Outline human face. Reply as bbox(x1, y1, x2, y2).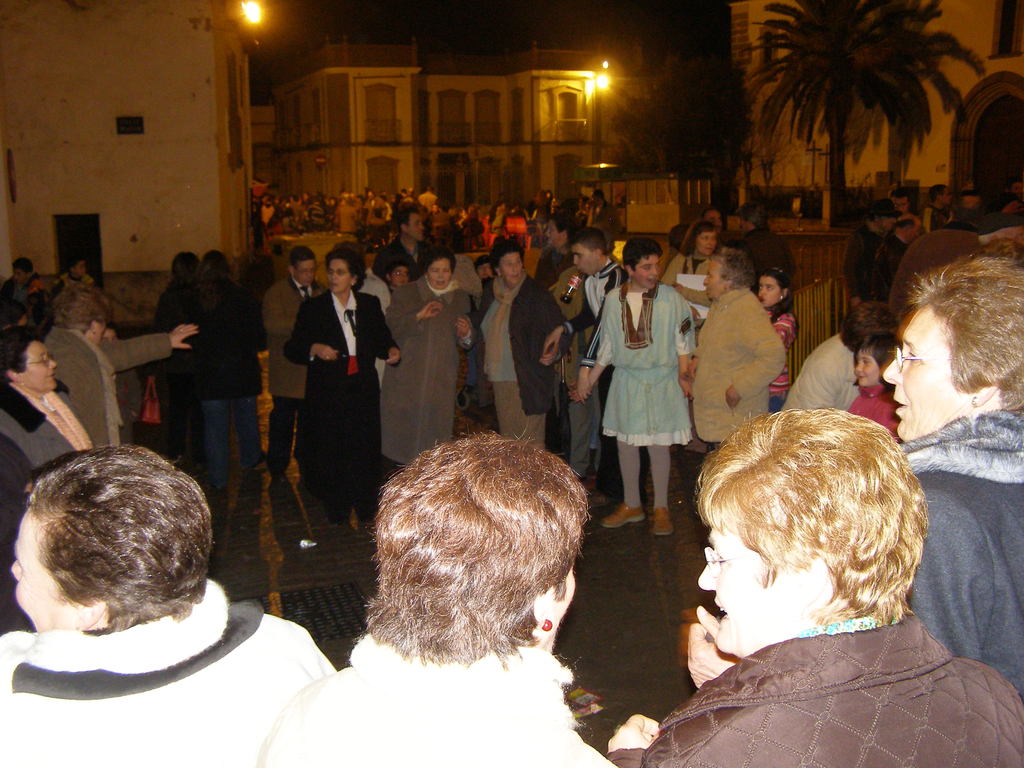
bbox(857, 348, 878, 393).
